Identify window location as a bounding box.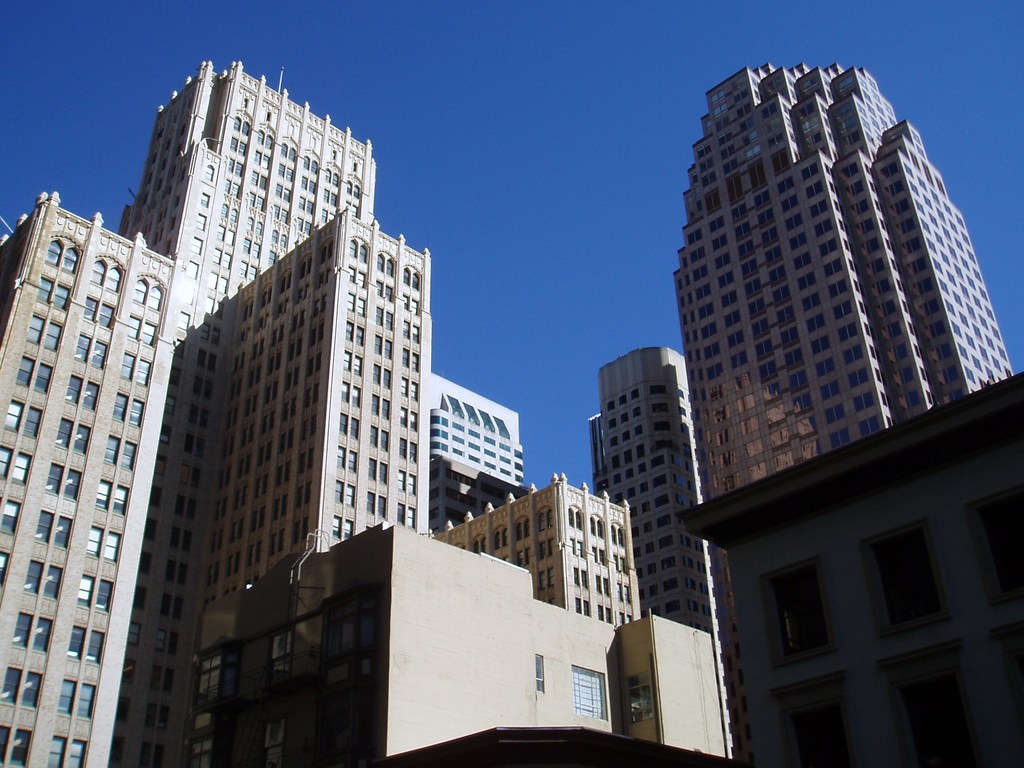
box=[76, 683, 93, 719].
